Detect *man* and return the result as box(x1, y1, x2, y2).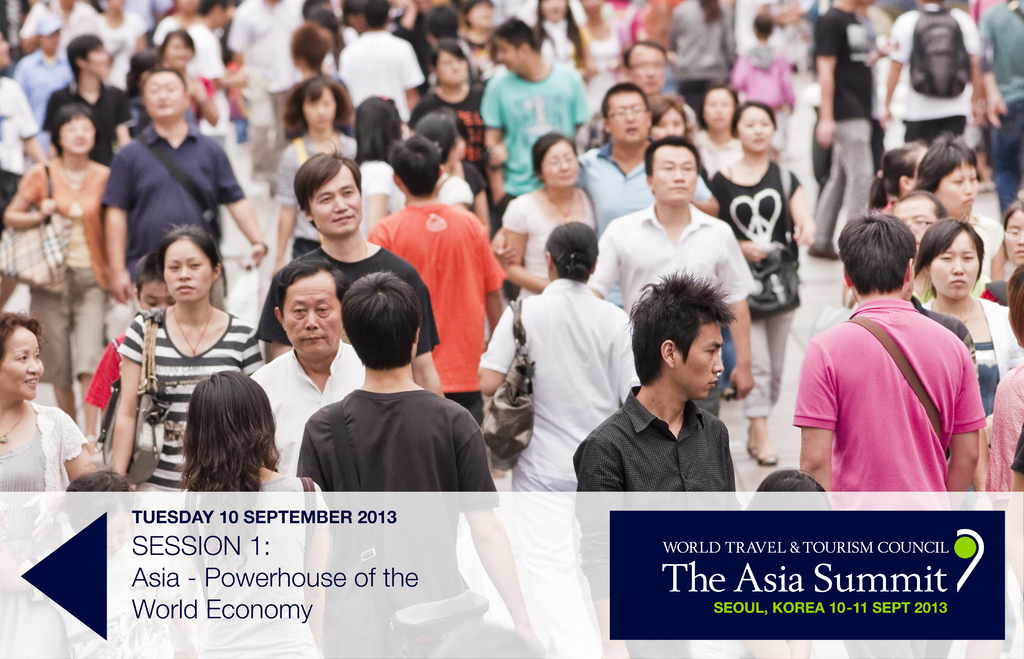
box(95, 67, 268, 339).
